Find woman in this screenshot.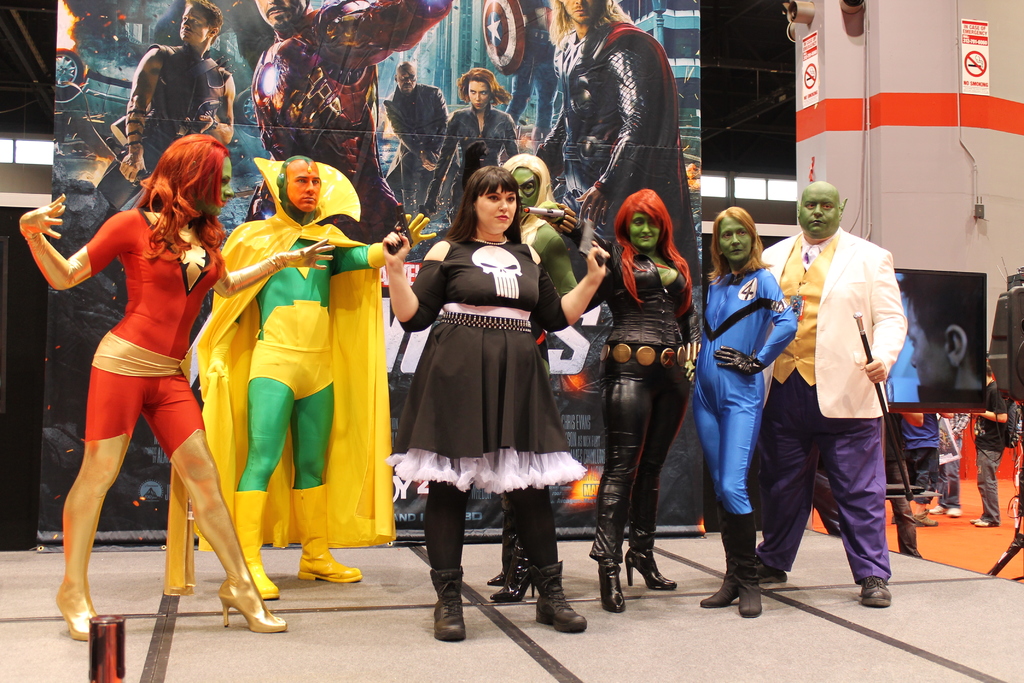
The bounding box for woman is <bbox>397, 163, 582, 600</bbox>.
